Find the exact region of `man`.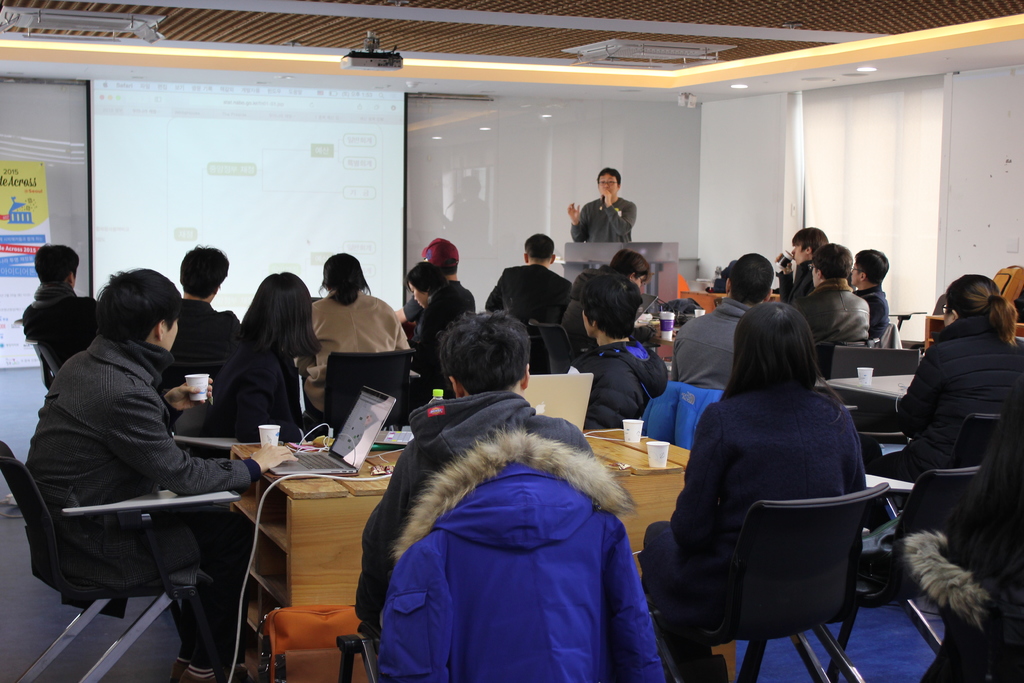
Exact region: left=848, top=252, right=891, bottom=335.
